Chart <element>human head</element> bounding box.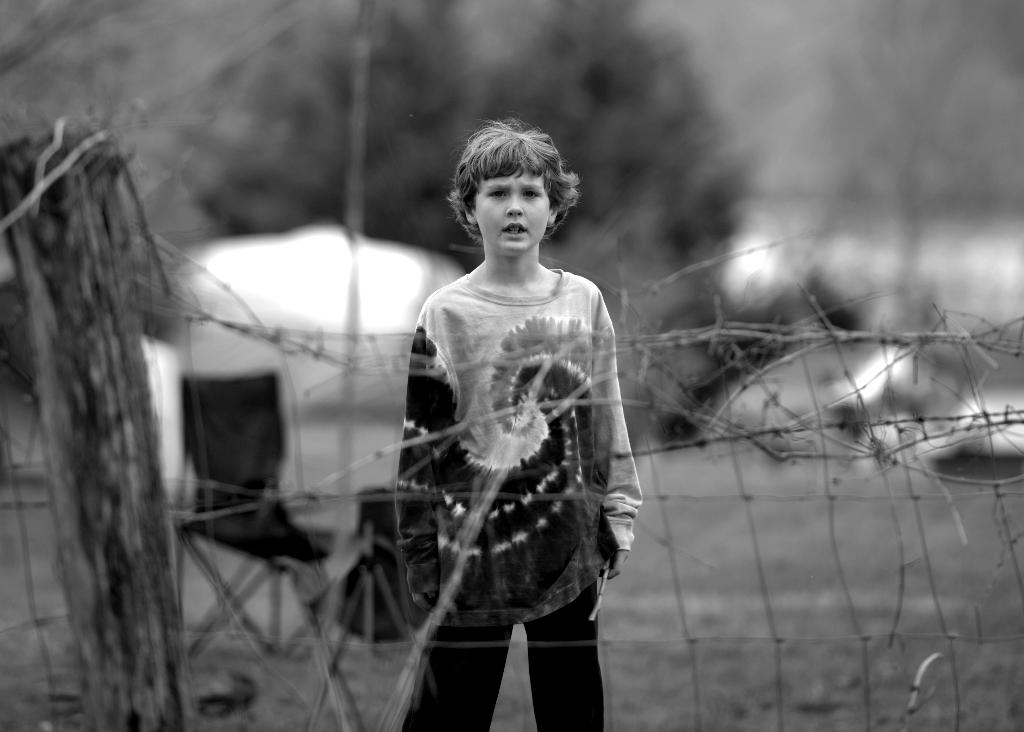
Charted: 445, 118, 579, 261.
